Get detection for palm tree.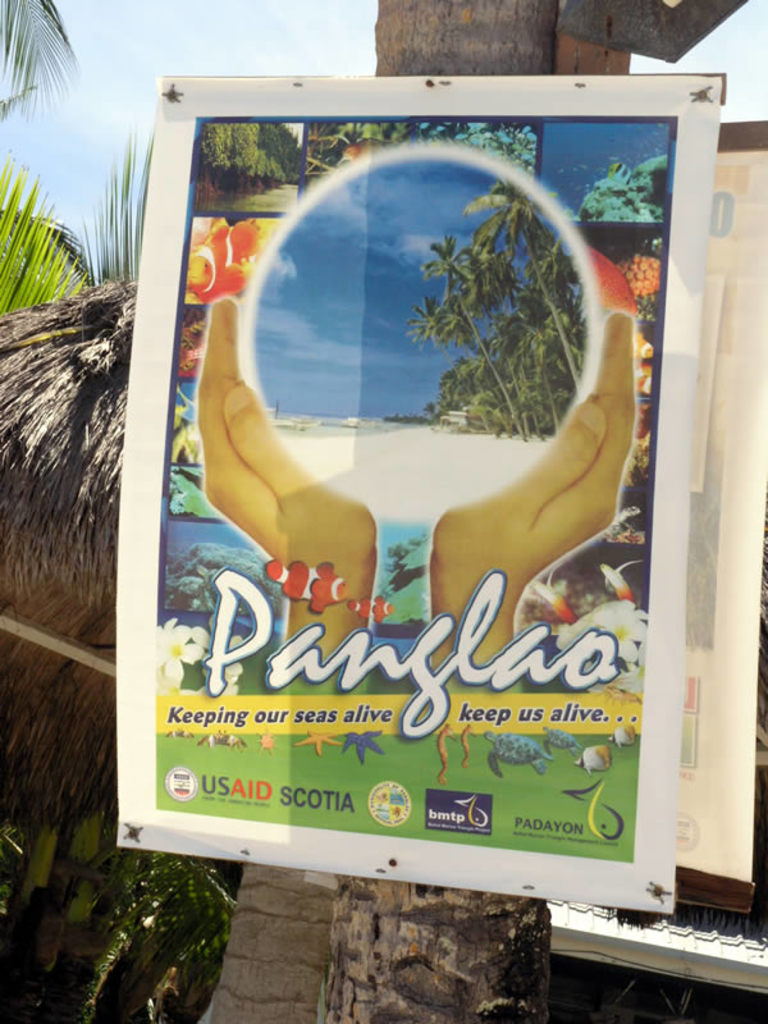
Detection: (left=410, top=224, right=534, bottom=481).
